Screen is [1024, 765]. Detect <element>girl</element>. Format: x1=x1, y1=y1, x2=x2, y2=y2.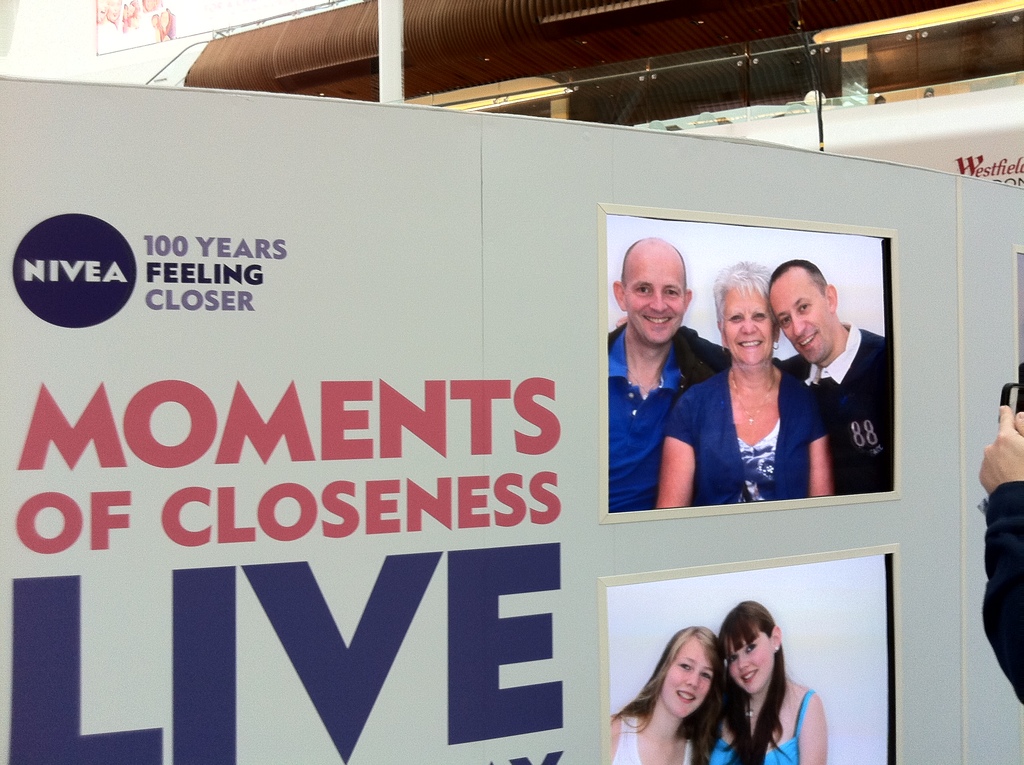
x1=698, y1=597, x2=826, y2=764.
